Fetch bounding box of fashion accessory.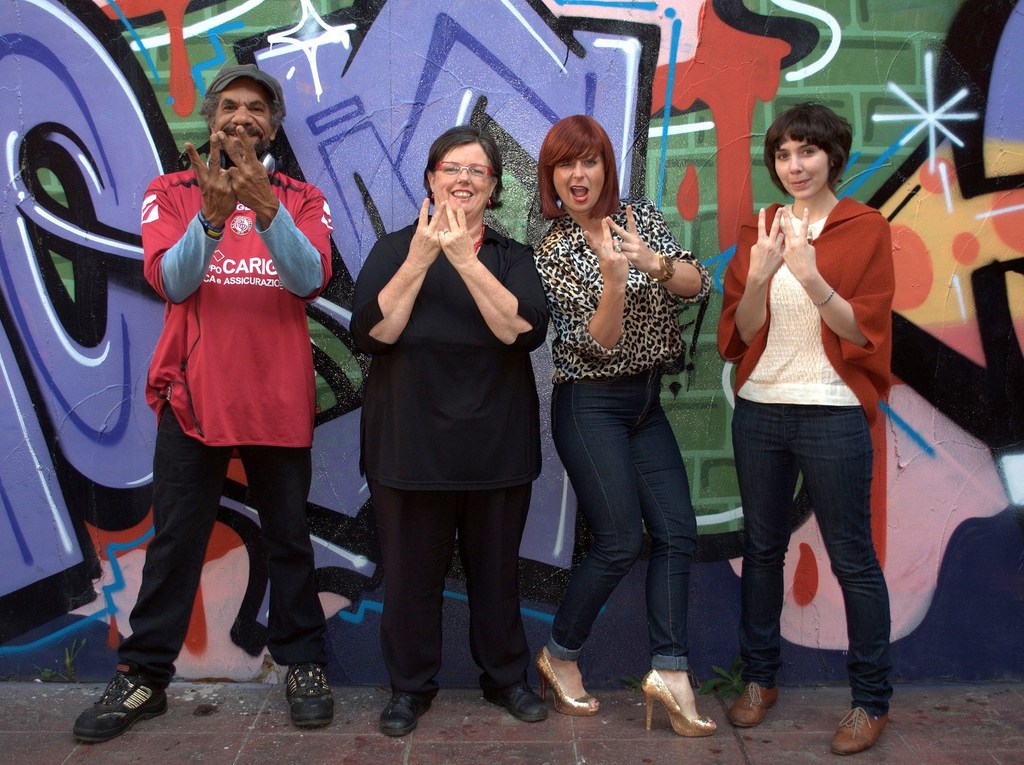
Bbox: 379/689/433/738.
